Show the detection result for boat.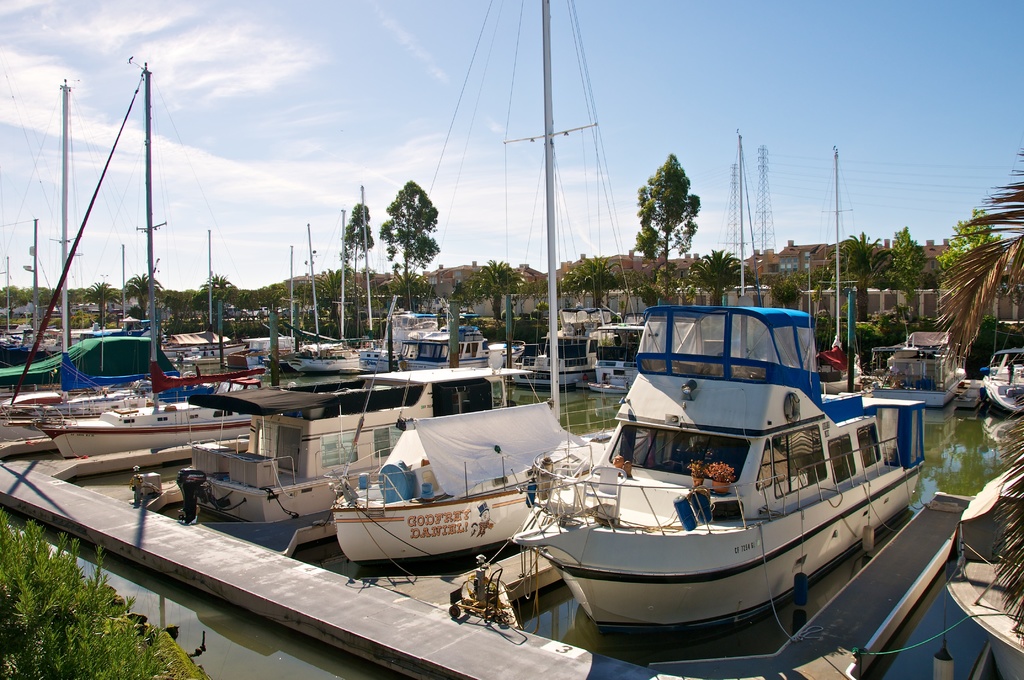
box=[975, 352, 1023, 412].
